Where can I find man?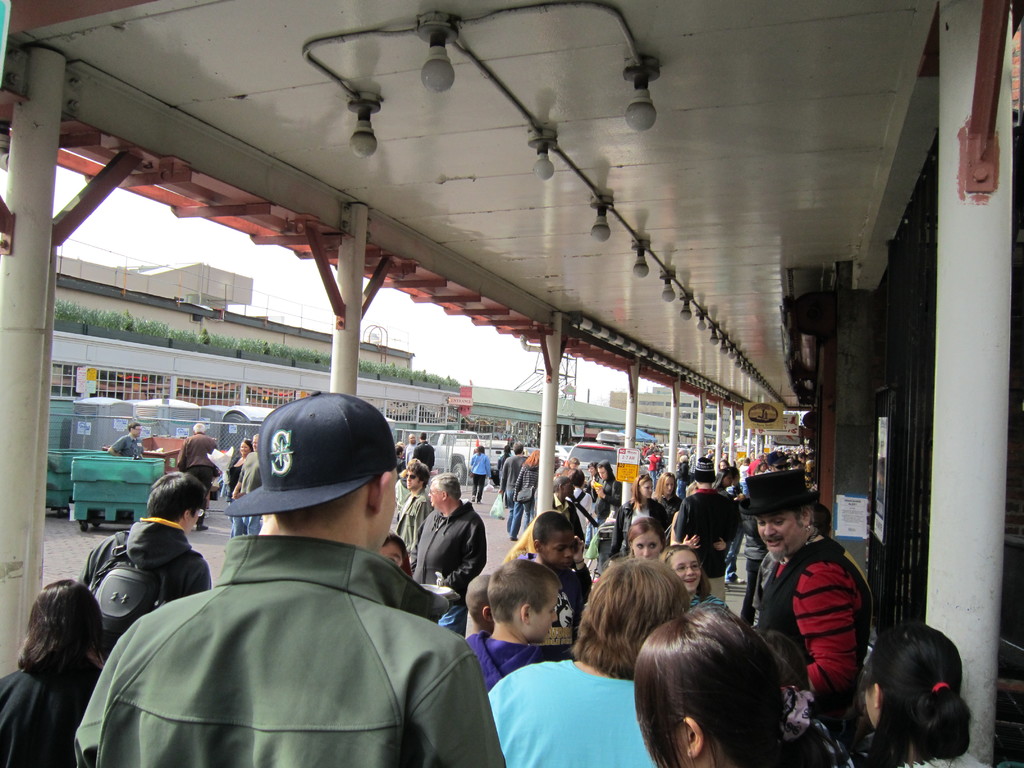
You can find it at region(731, 472, 877, 743).
